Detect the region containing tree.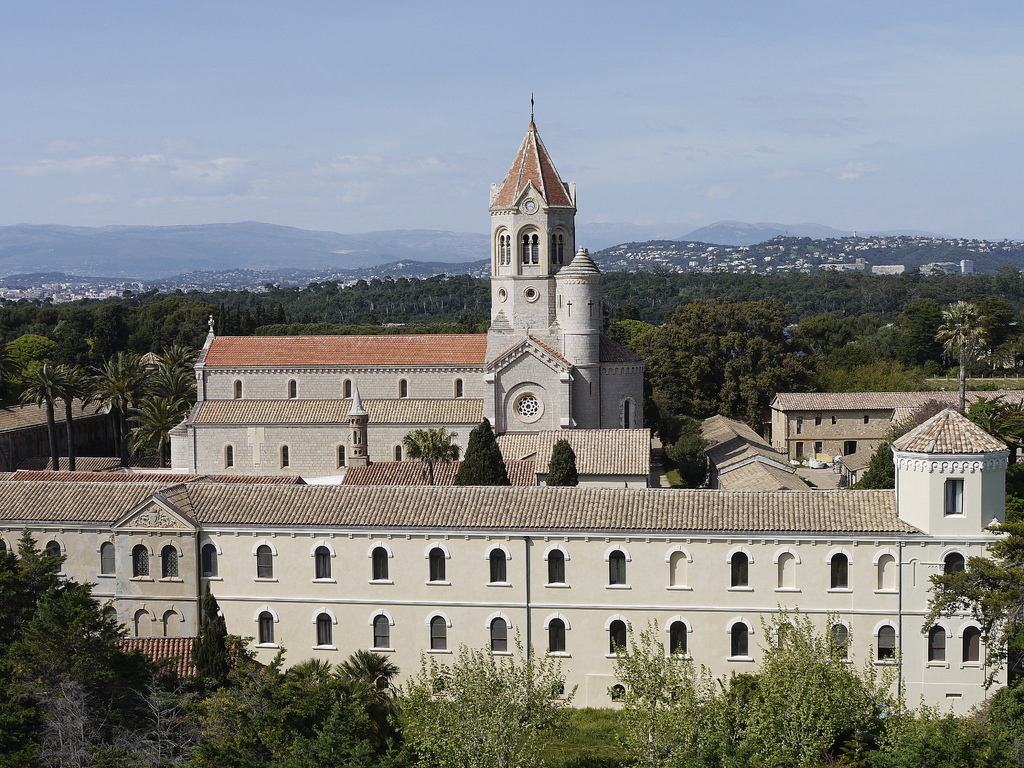
91/345/195/474.
